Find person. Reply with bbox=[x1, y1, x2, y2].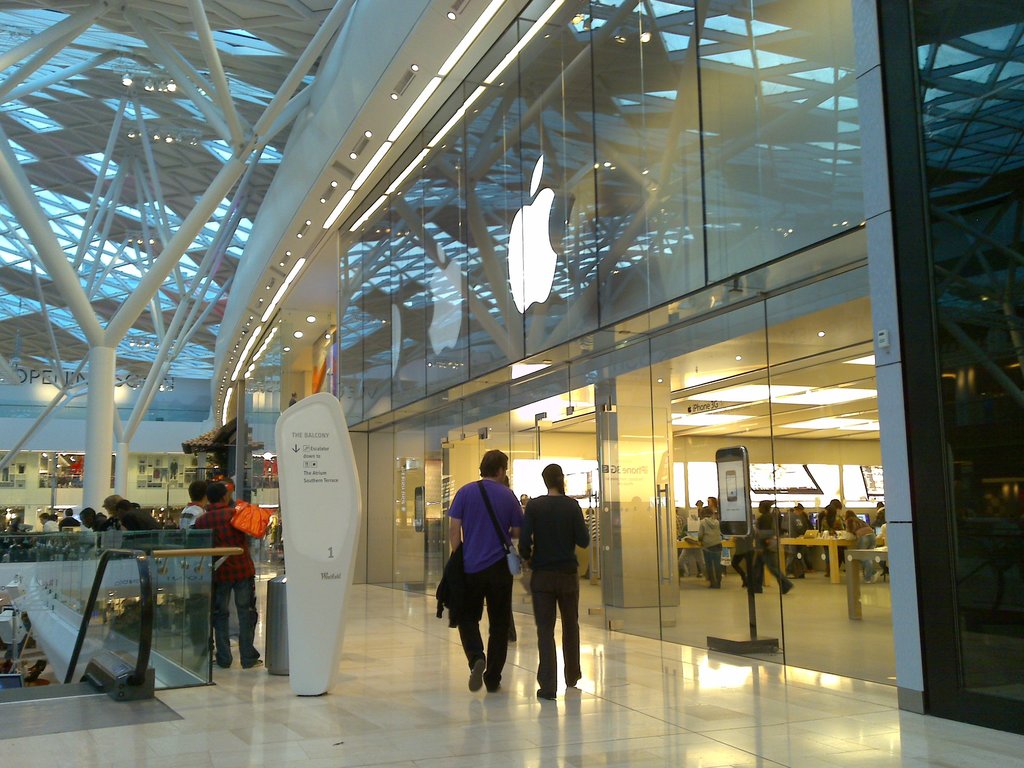
bbox=[36, 509, 59, 532].
